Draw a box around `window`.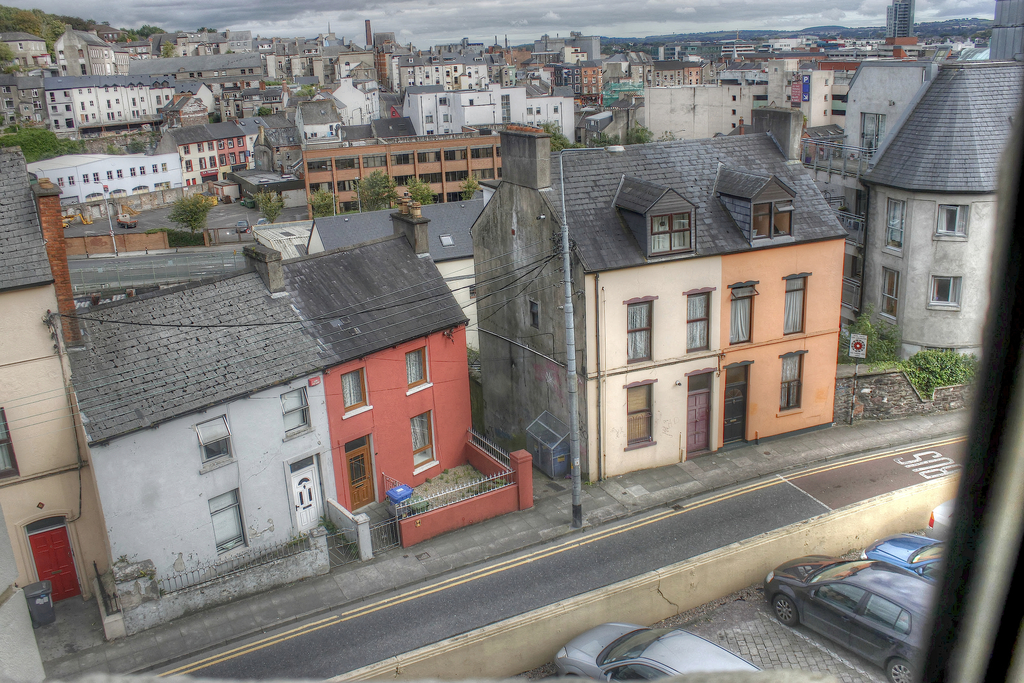
<bbox>426, 130, 434, 135</bbox>.
